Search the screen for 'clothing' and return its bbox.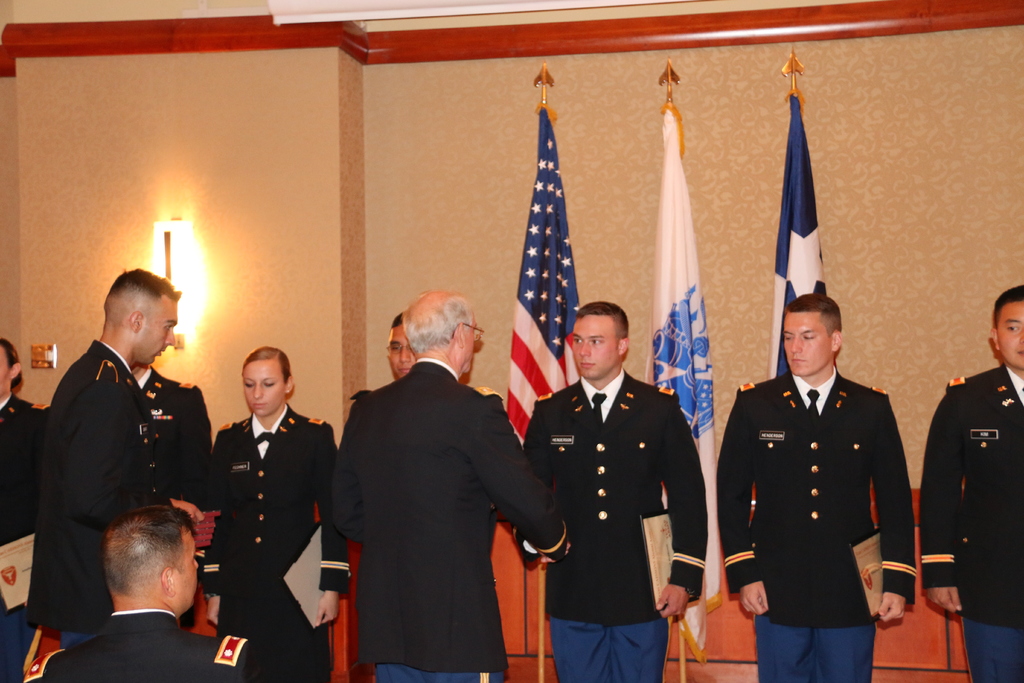
Found: <box>211,411,340,607</box>.
